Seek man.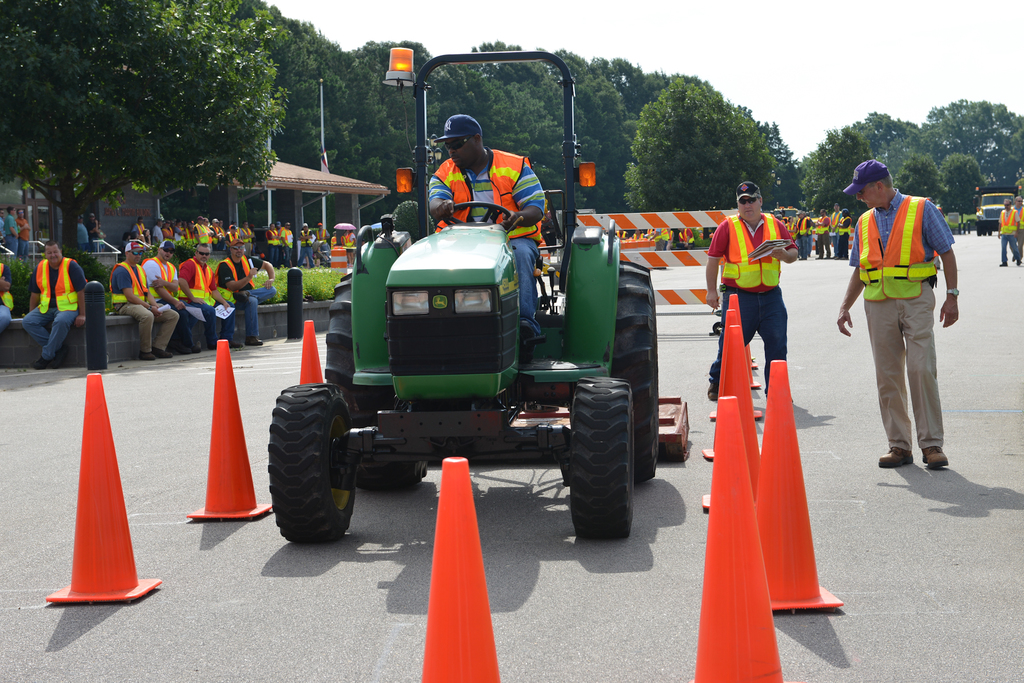
<box>215,239,278,351</box>.
